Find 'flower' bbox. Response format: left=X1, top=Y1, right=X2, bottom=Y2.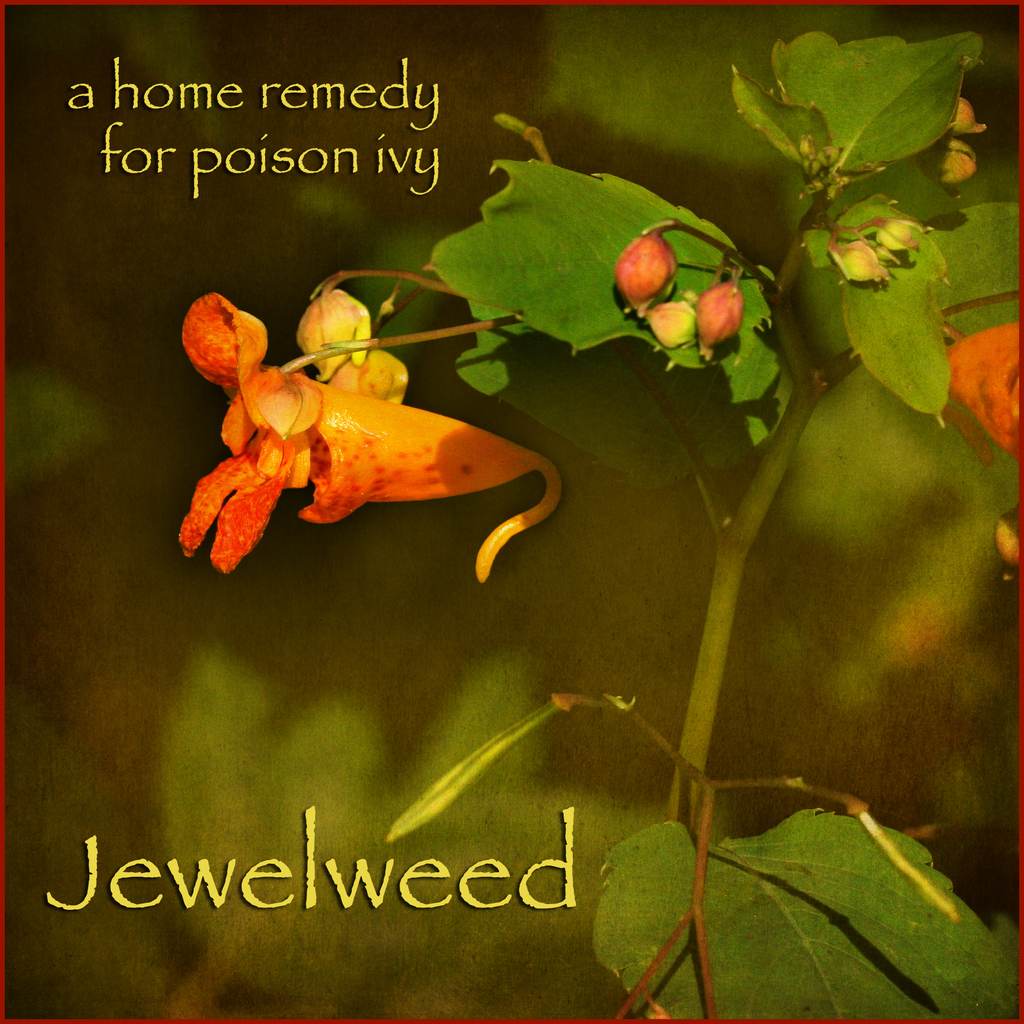
left=945, top=316, right=1023, bottom=584.
